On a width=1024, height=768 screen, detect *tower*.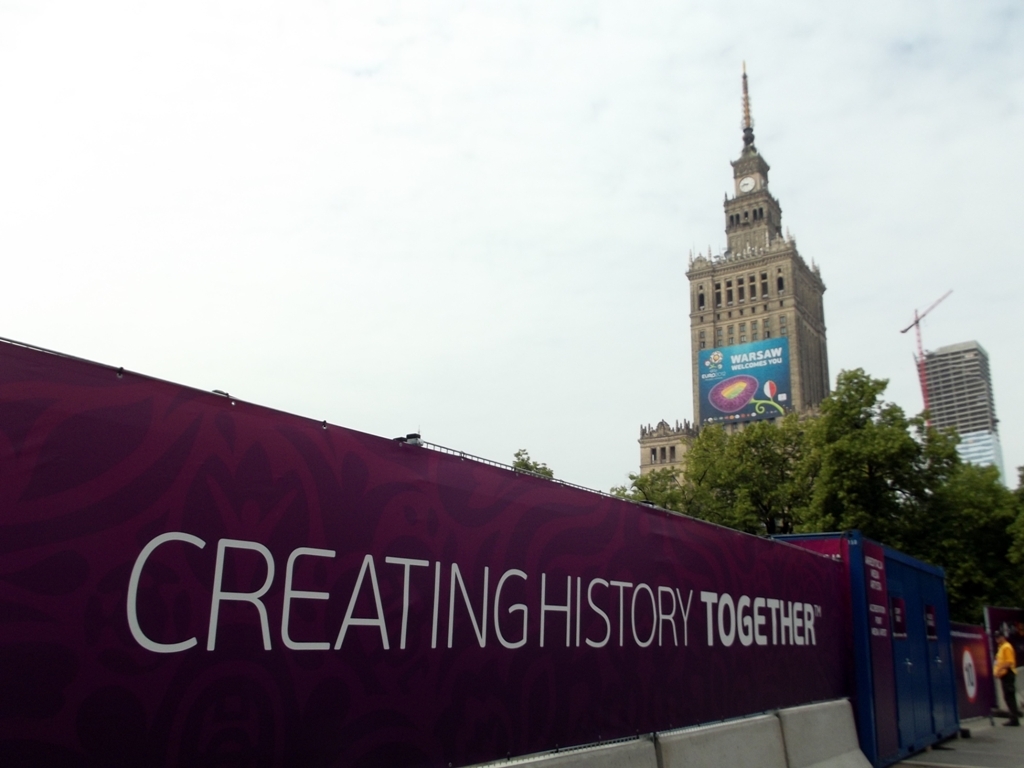
BBox(911, 325, 1018, 488).
